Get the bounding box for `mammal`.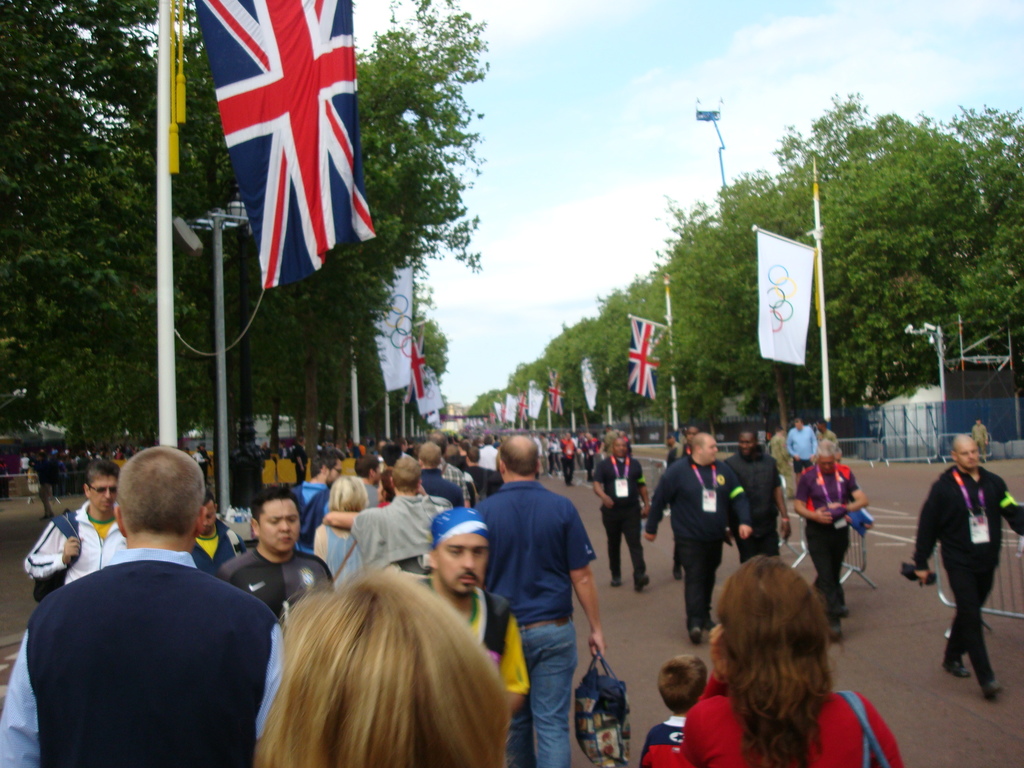
(x1=813, y1=417, x2=840, y2=450).
